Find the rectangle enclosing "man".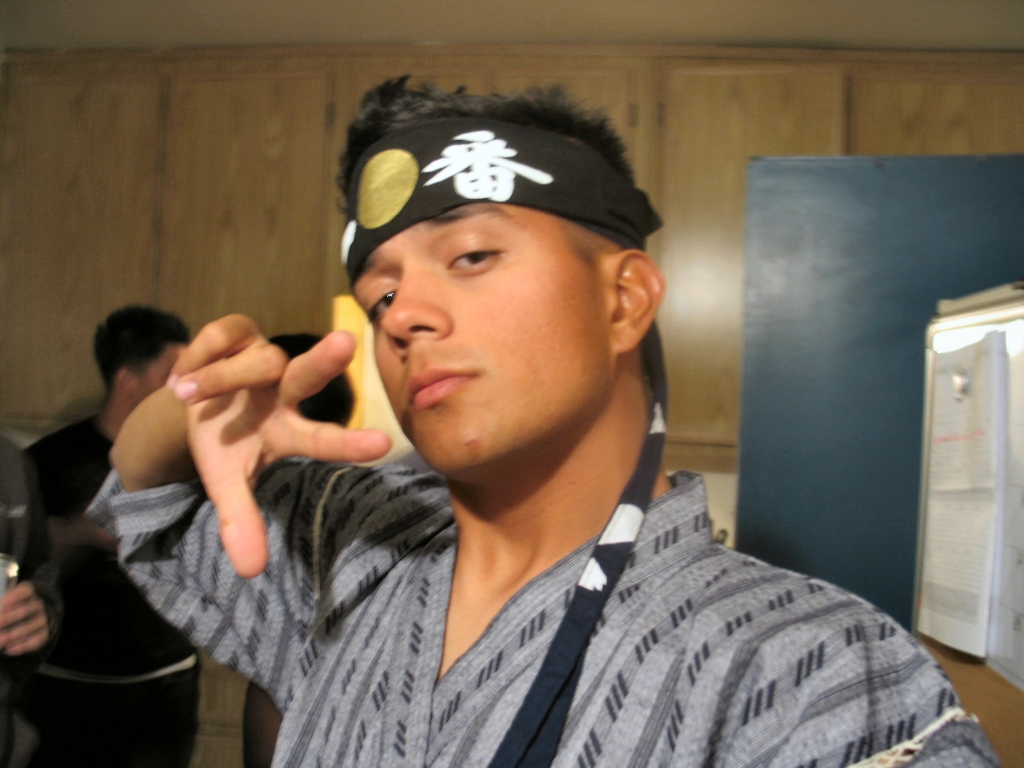
crop(0, 430, 64, 767).
